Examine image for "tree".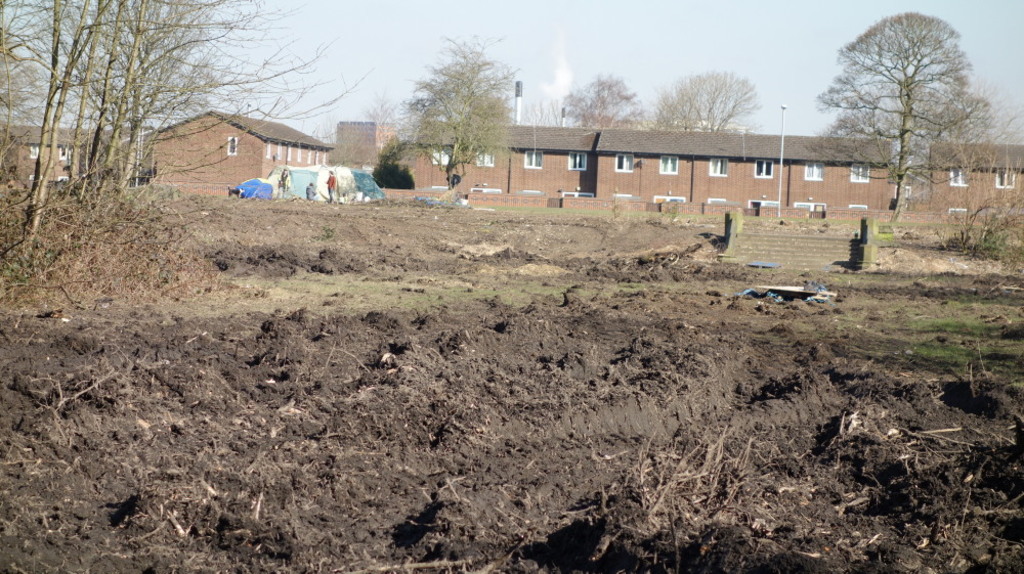
Examination result: rect(806, 6, 1023, 221).
